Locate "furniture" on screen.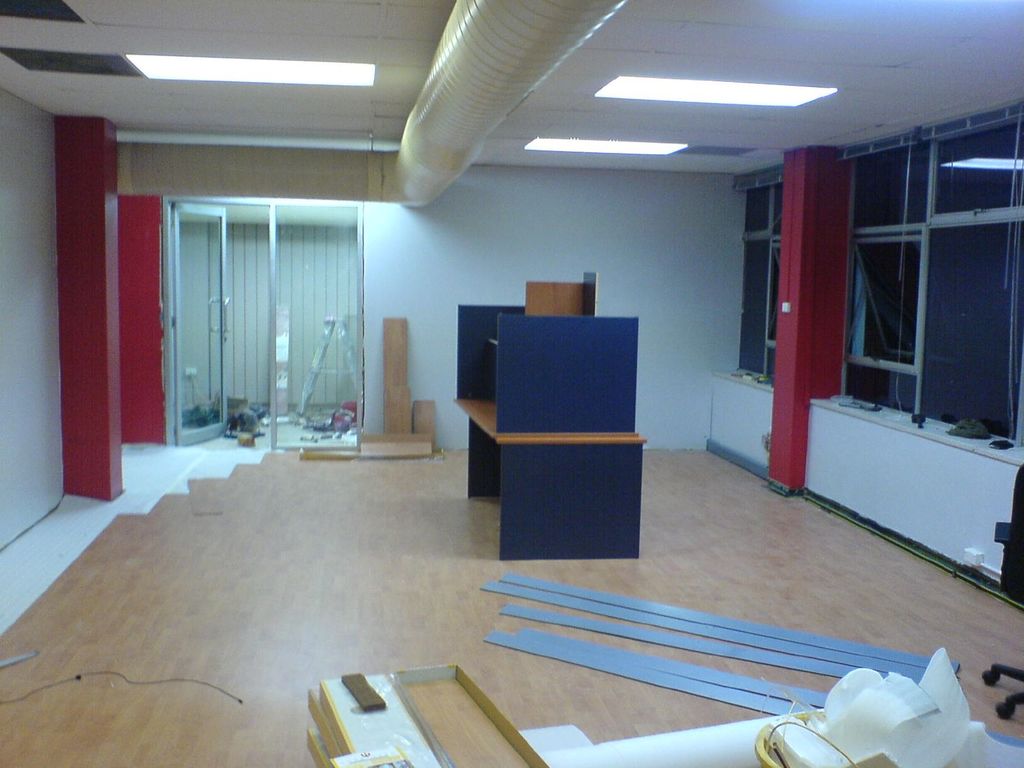
On screen at l=456, t=268, r=634, b=431.
